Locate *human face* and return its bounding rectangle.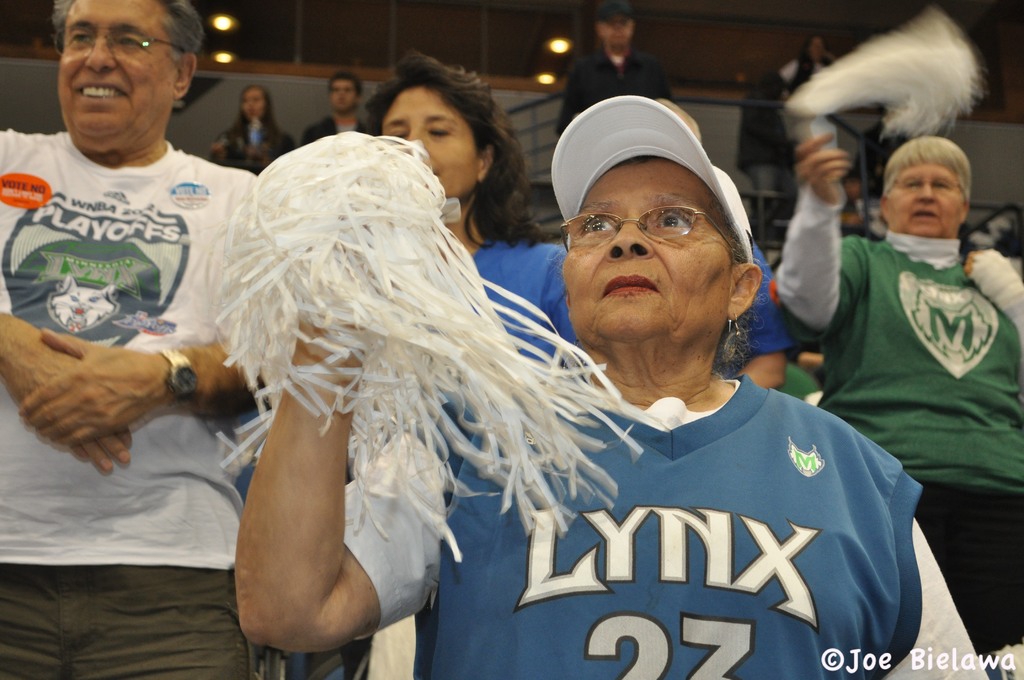
Rect(58, 2, 173, 145).
